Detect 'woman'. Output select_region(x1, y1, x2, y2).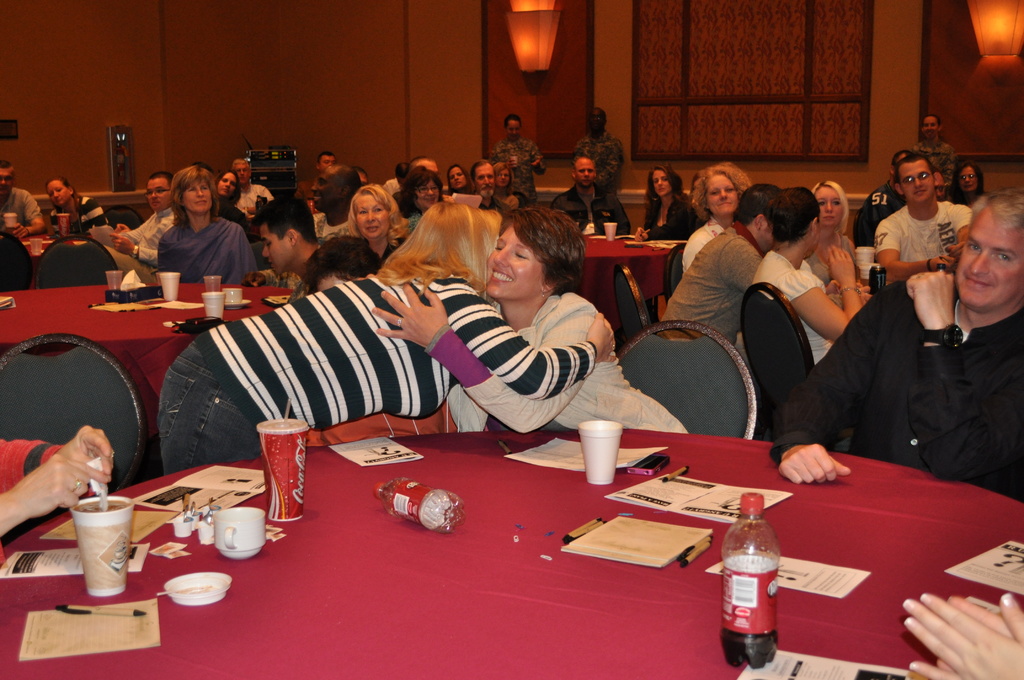
select_region(488, 161, 518, 208).
